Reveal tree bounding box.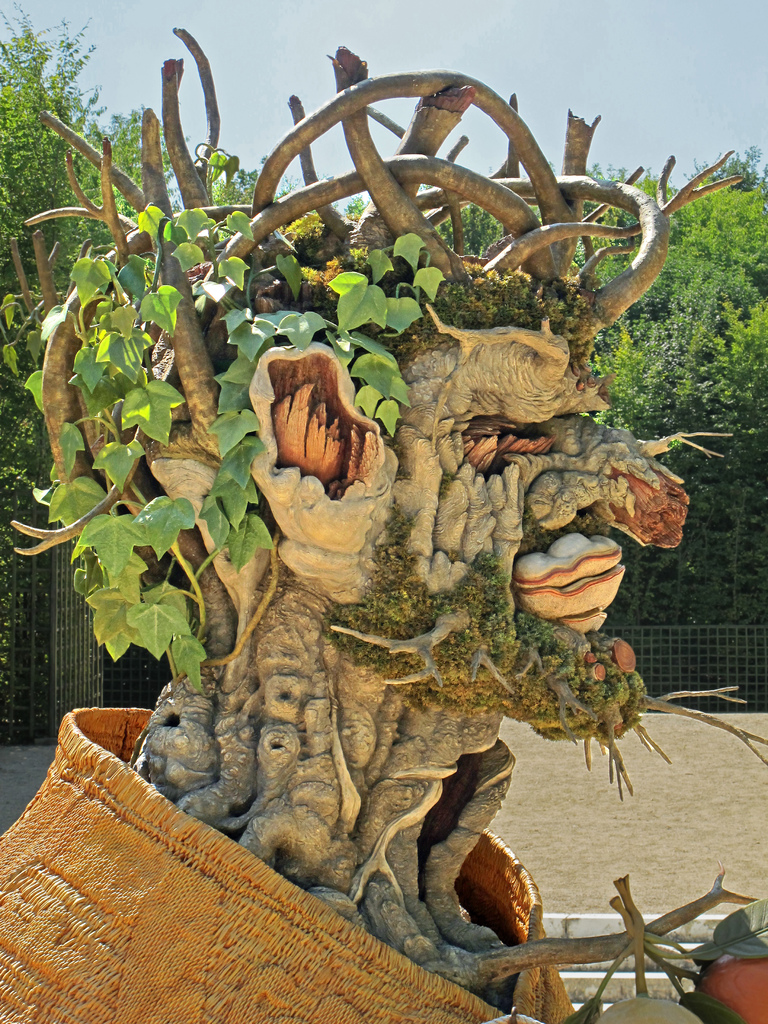
Revealed: x1=0 y1=0 x2=275 y2=342.
